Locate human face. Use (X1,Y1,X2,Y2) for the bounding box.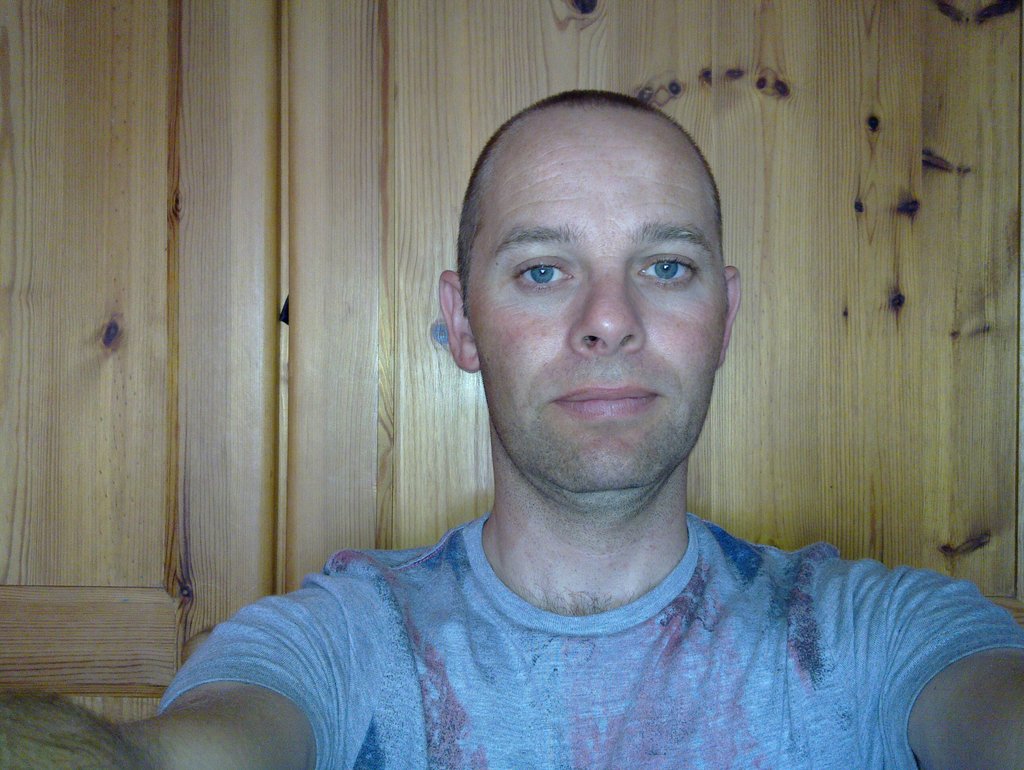
(469,106,730,484).
